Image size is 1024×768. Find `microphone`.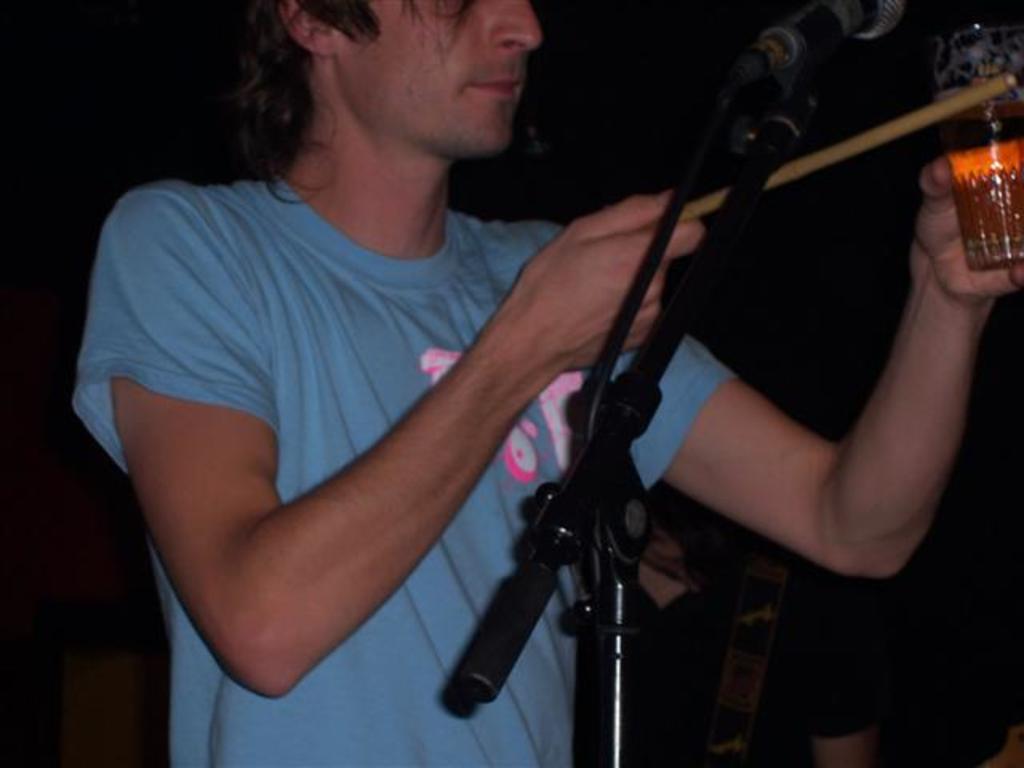
bbox=[430, 358, 691, 723].
